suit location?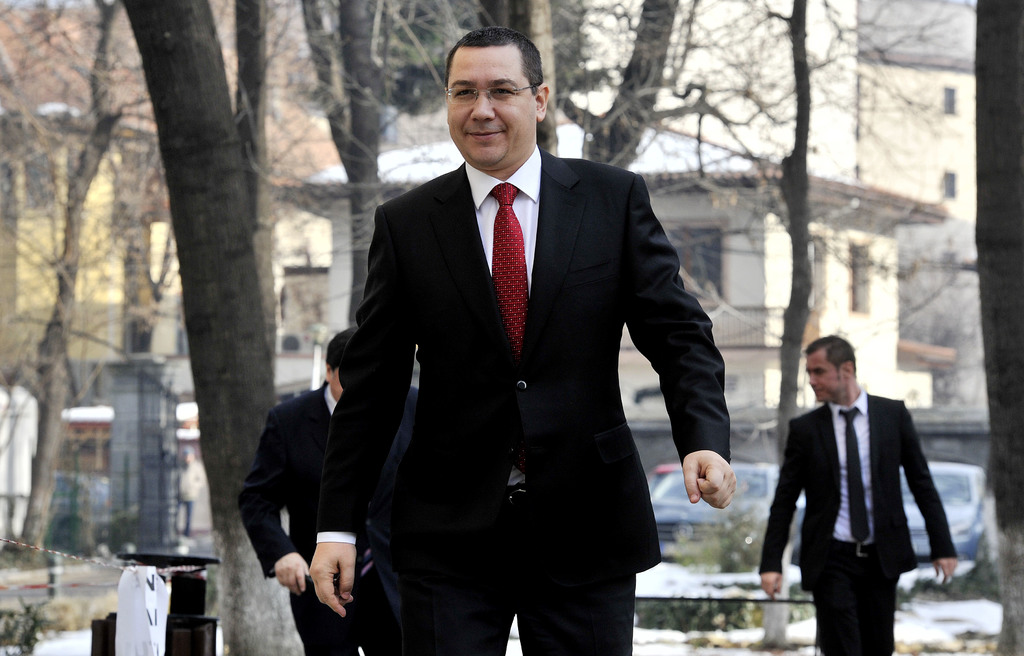
region(319, 37, 726, 643)
